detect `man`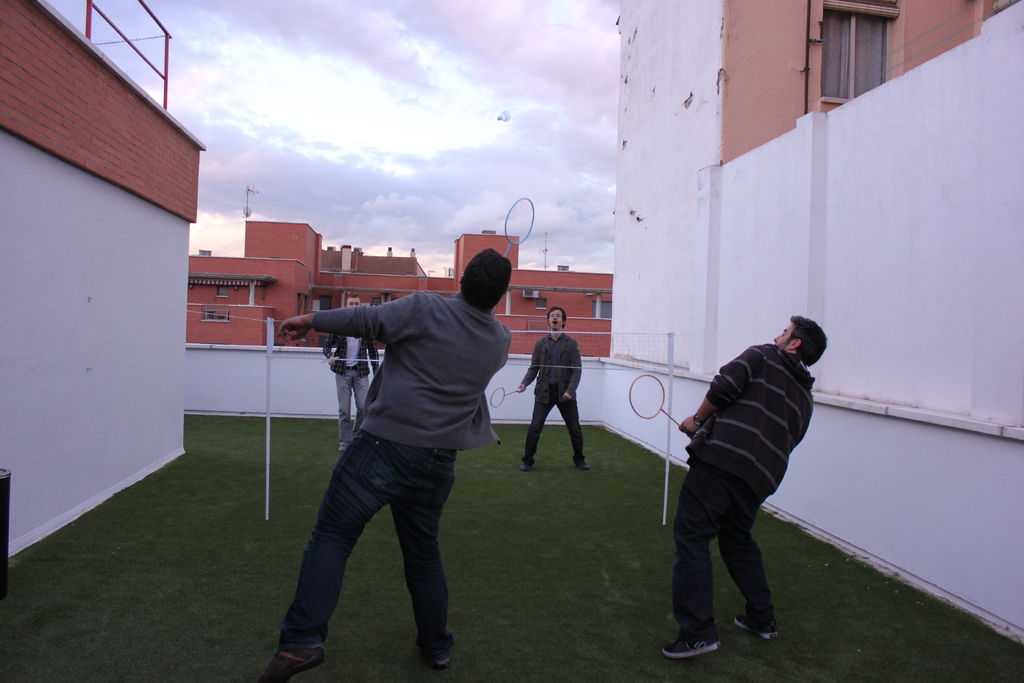
box(271, 252, 519, 664)
